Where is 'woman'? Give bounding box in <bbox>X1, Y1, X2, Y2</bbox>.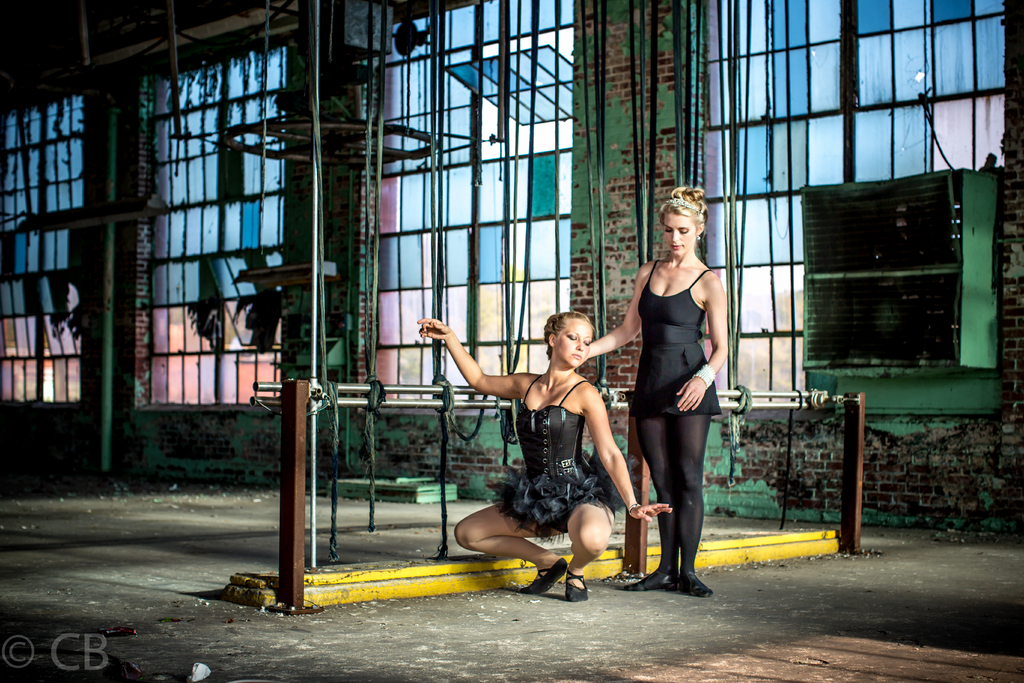
<bbox>616, 188, 738, 600</bbox>.
